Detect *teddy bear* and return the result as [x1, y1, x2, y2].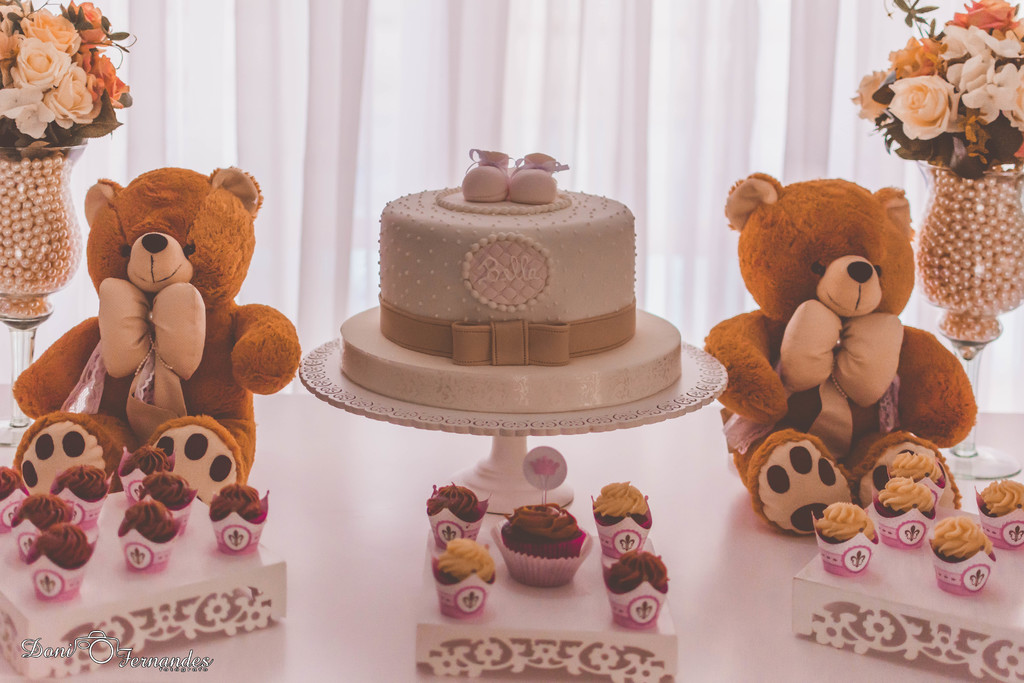
[9, 162, 301, 509].
